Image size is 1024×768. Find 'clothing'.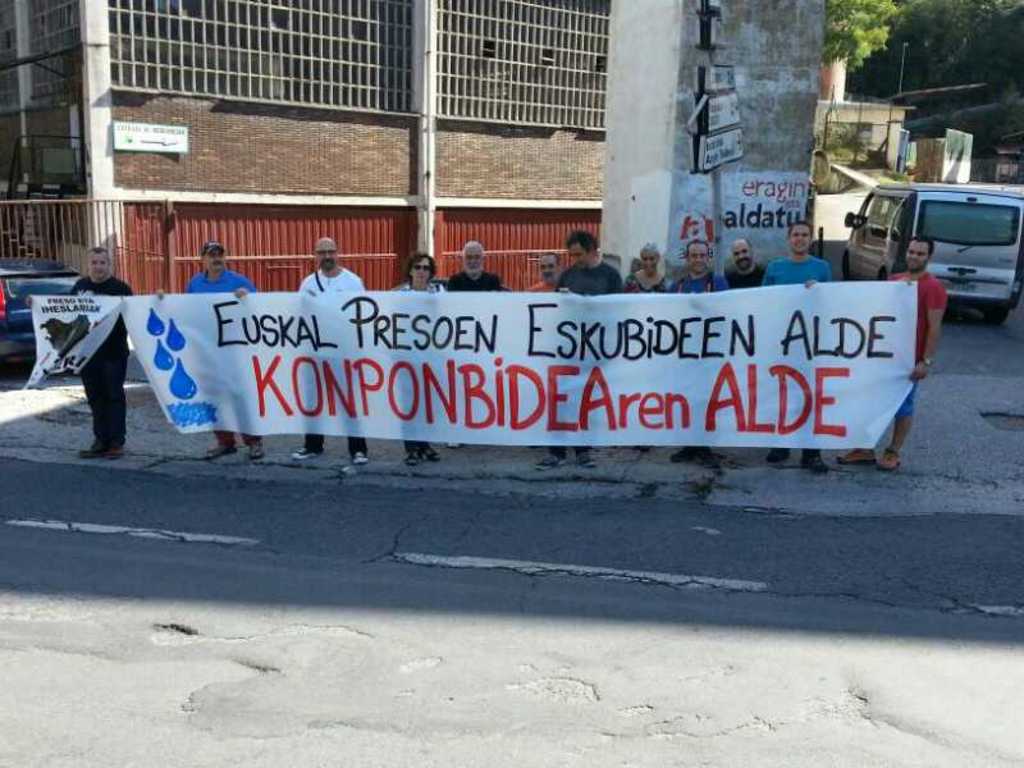
BBox(557, 262, 620, 445).
